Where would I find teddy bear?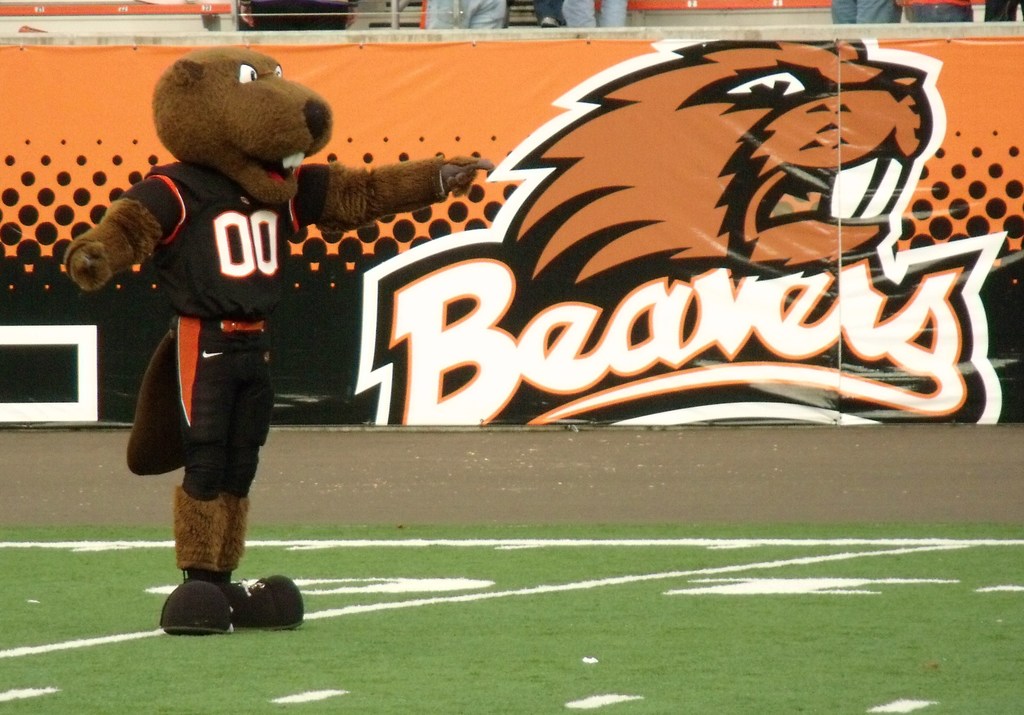
At region(61, 45, 493, 636).
